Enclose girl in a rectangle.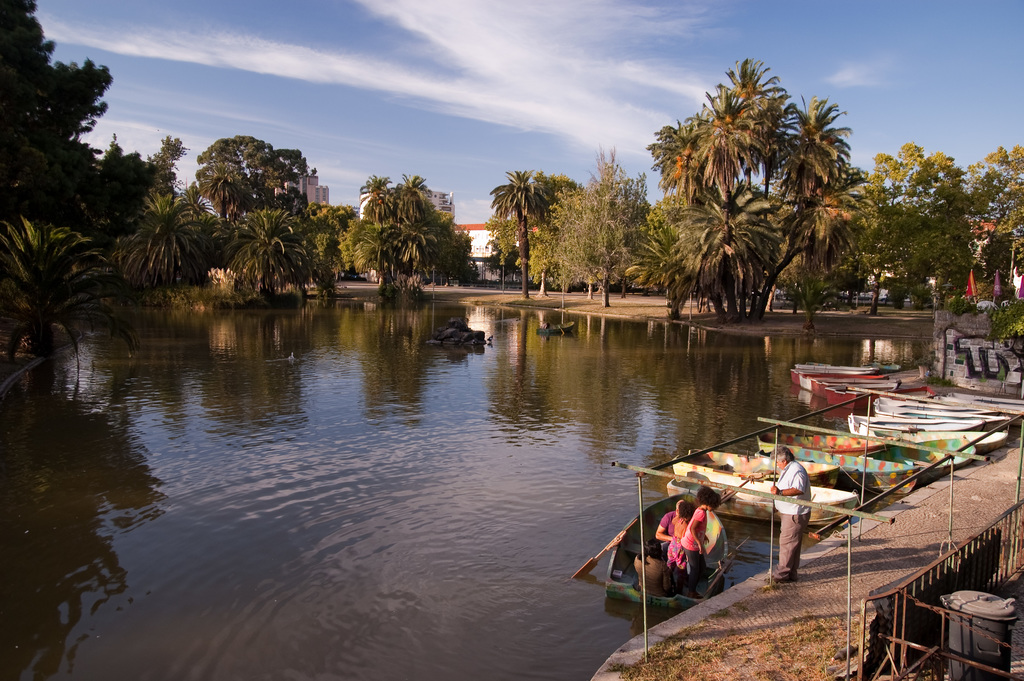
(682, 488, 723, 596).
